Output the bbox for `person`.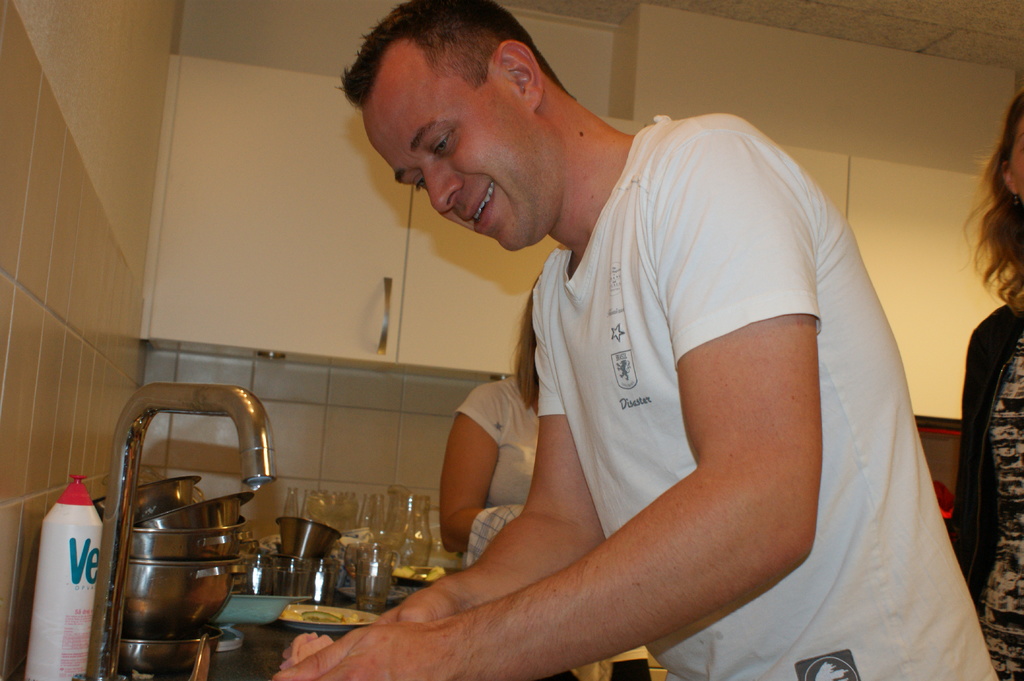
l=272, t=0, r=998, b=679.
